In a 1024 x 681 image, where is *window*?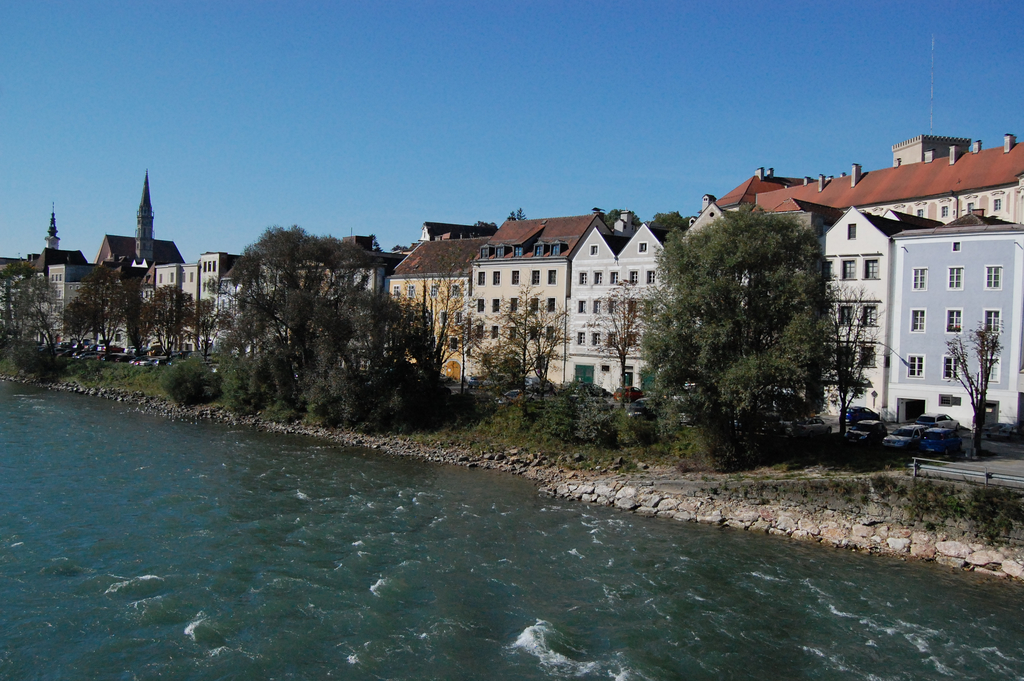
<bbox>491, 298, 499, 312</bbox>.
